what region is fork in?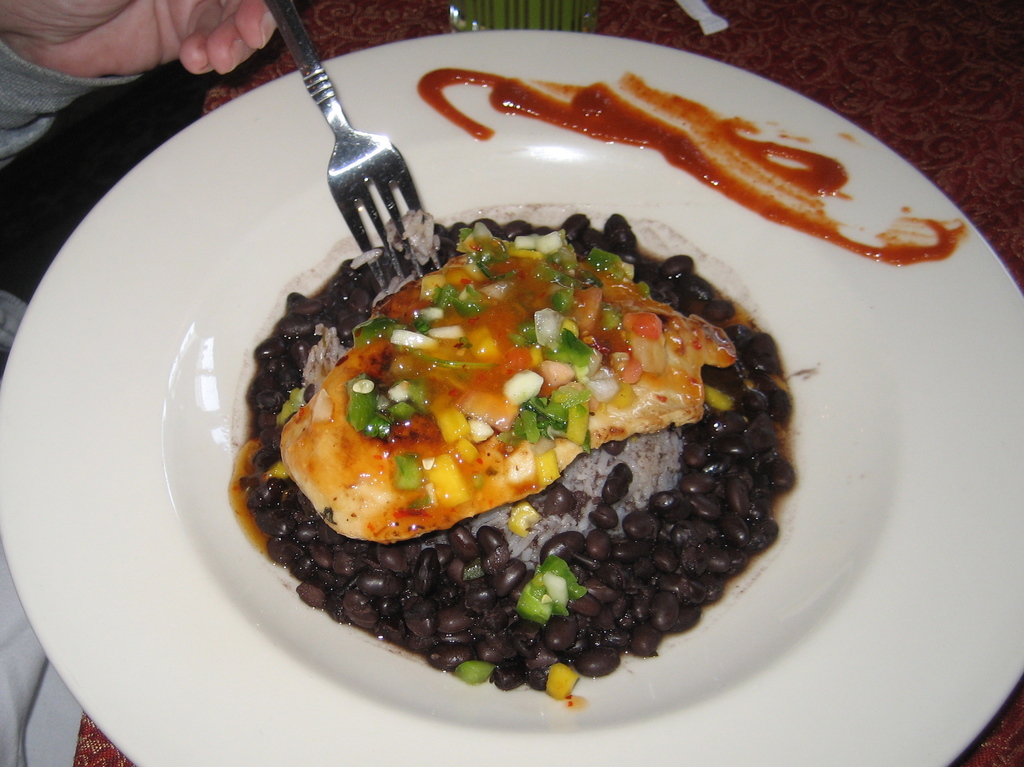
[264,12,422,293].
